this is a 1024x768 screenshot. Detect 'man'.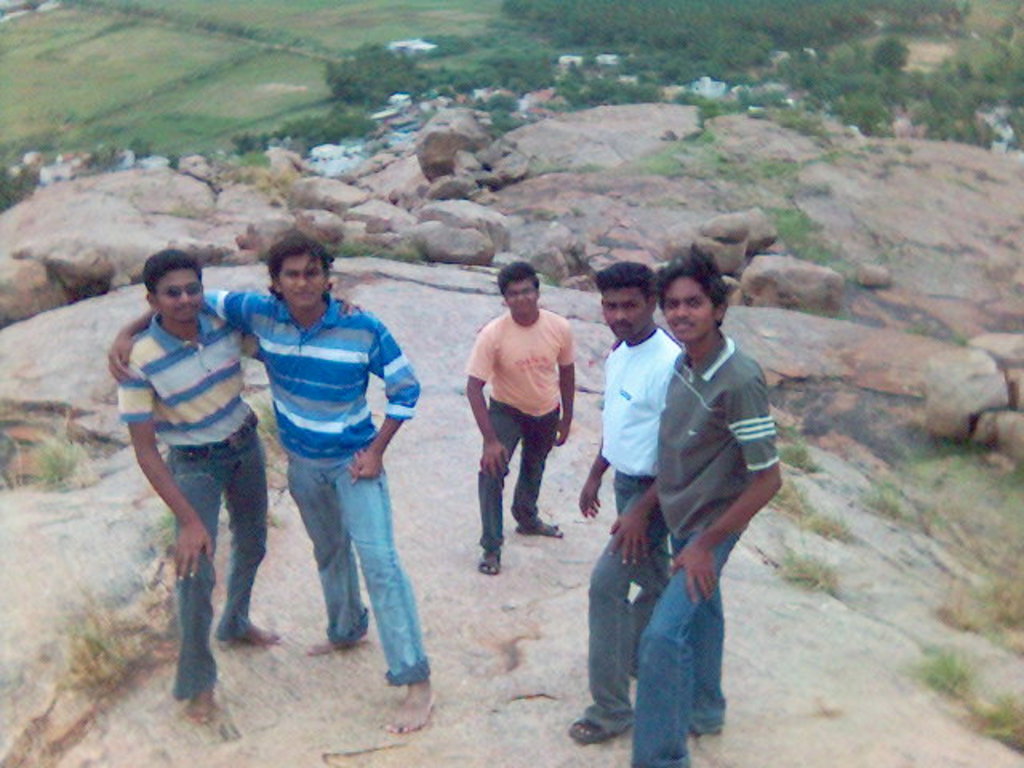
left=627, top=251, right=778, bottom=766.
